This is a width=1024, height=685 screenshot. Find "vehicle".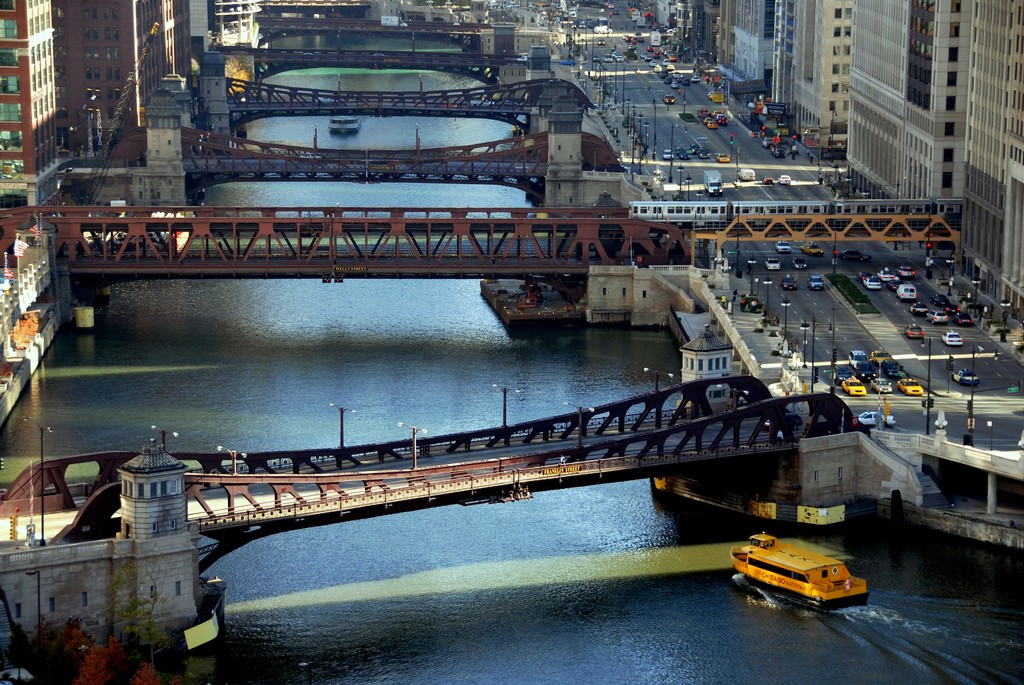
Bounding box: locate(764, 134, 776, 149).
